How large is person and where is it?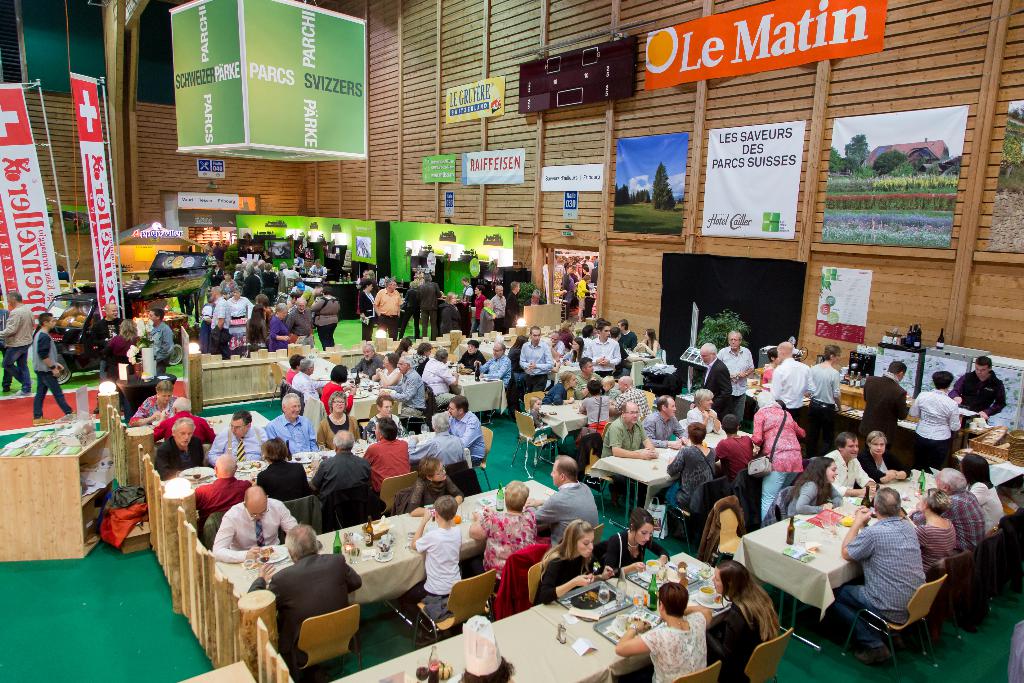
Bounding box: Rect(932, 459, 989, 564).
